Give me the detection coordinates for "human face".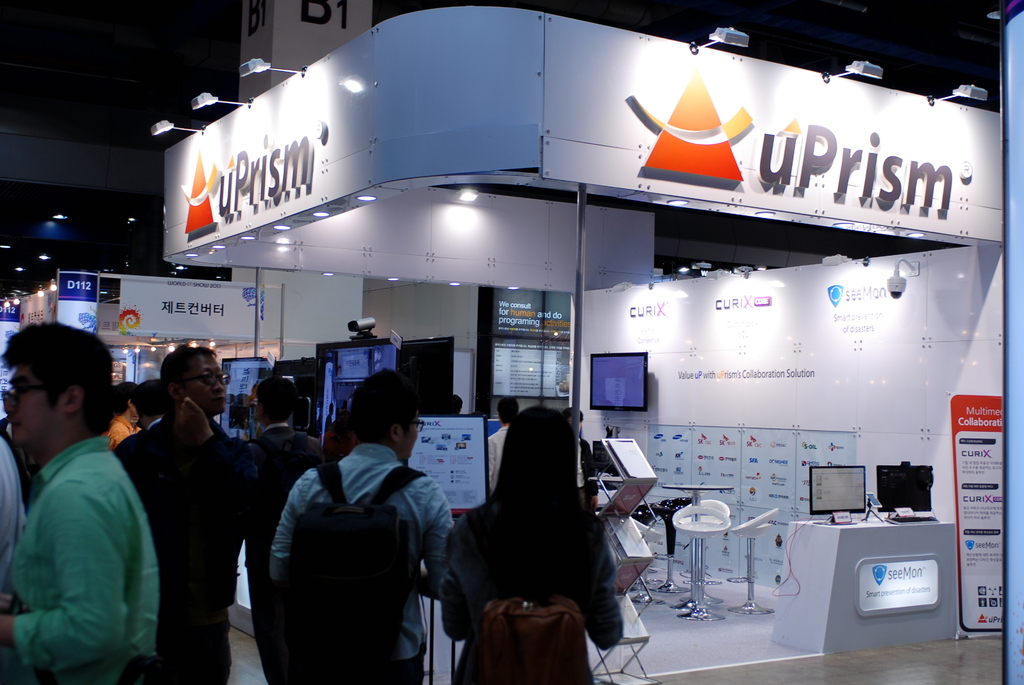
{"left": 1, "top": 362, "right": 54, "bottom": 443}.
